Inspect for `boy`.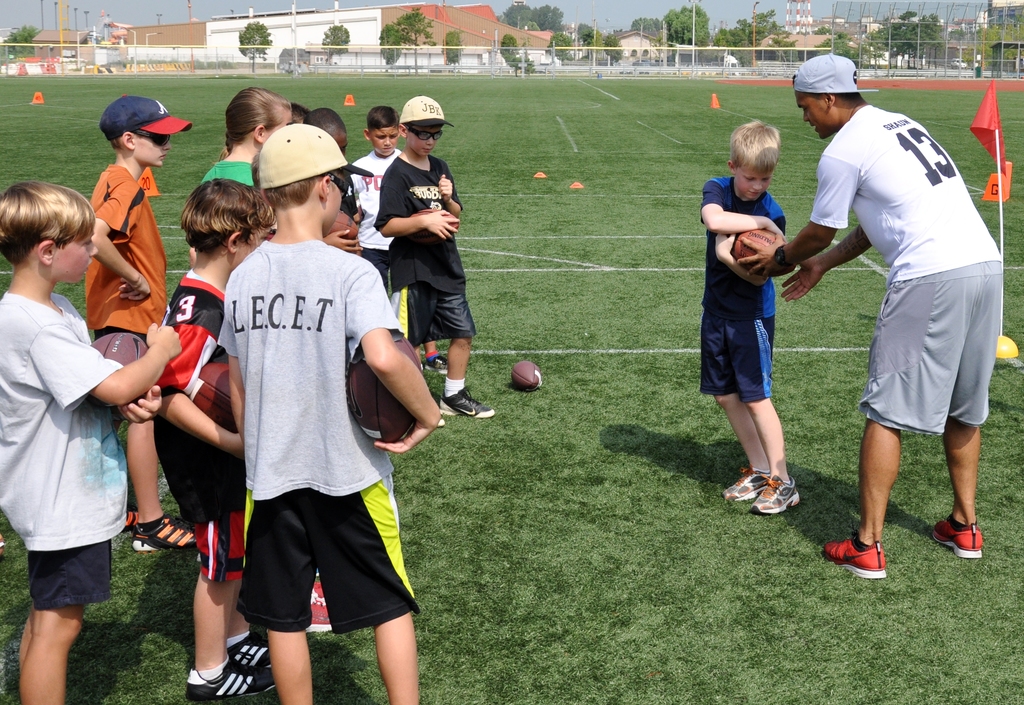
Inspection: (x1=372, y1=97, x2=497, y2=416).
